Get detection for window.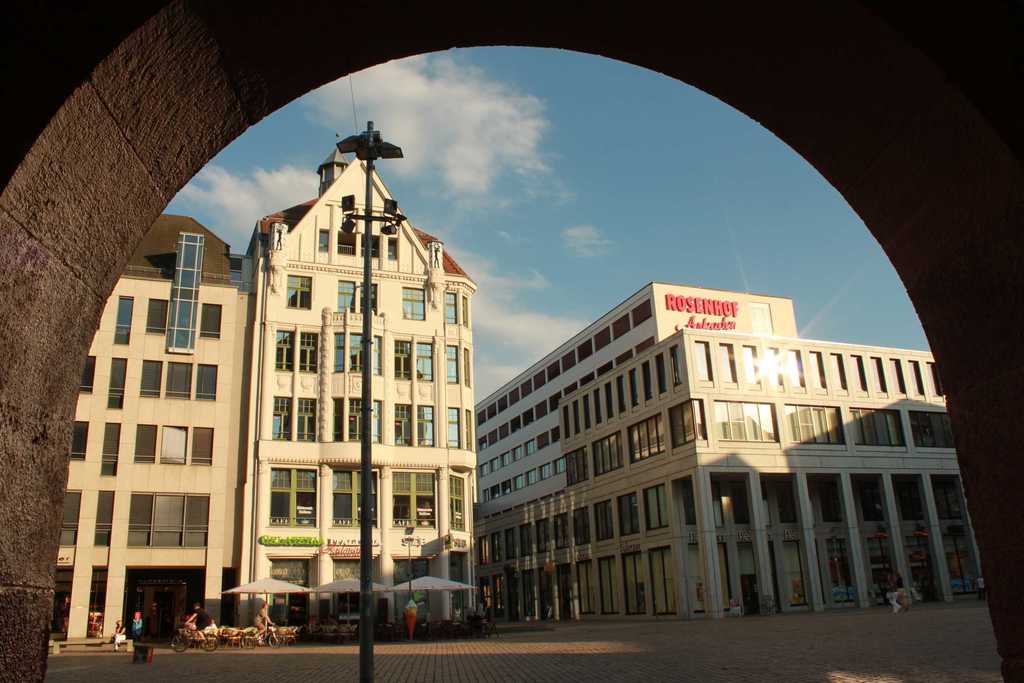
Detection: BBox(164, 234, 205, 350).
